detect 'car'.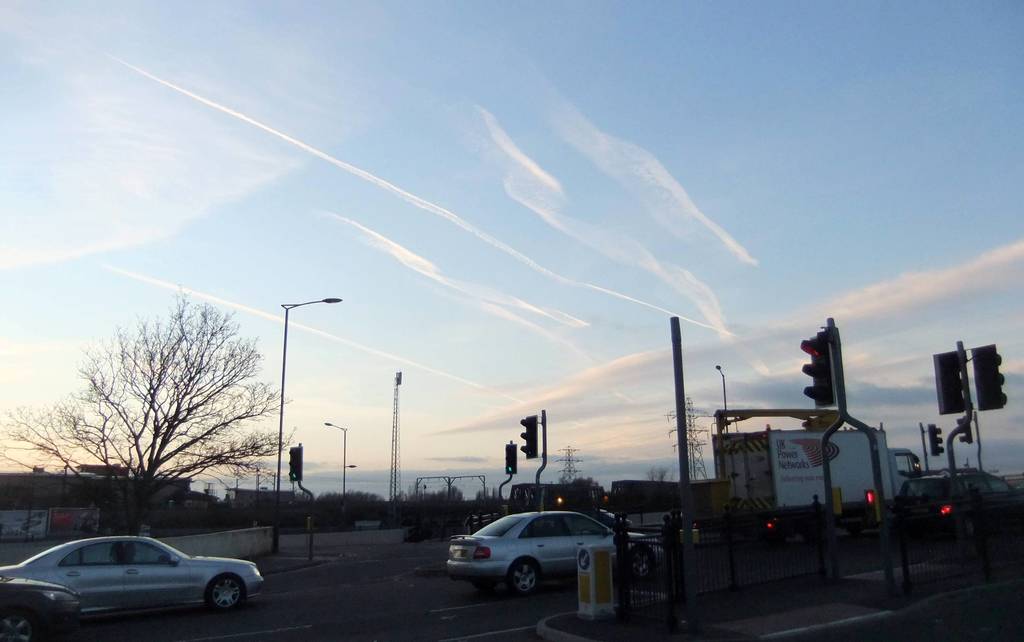
Detected at region(0, 533, 265, 641).
